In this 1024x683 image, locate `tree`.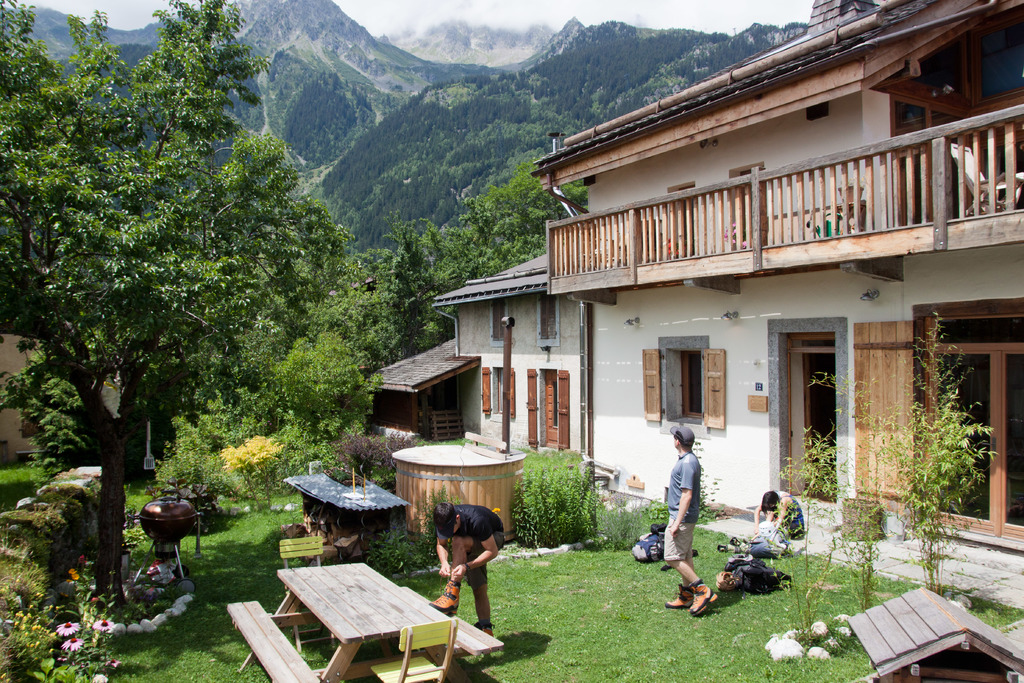
Bounding box: <box>0,0,356,616</box>.
